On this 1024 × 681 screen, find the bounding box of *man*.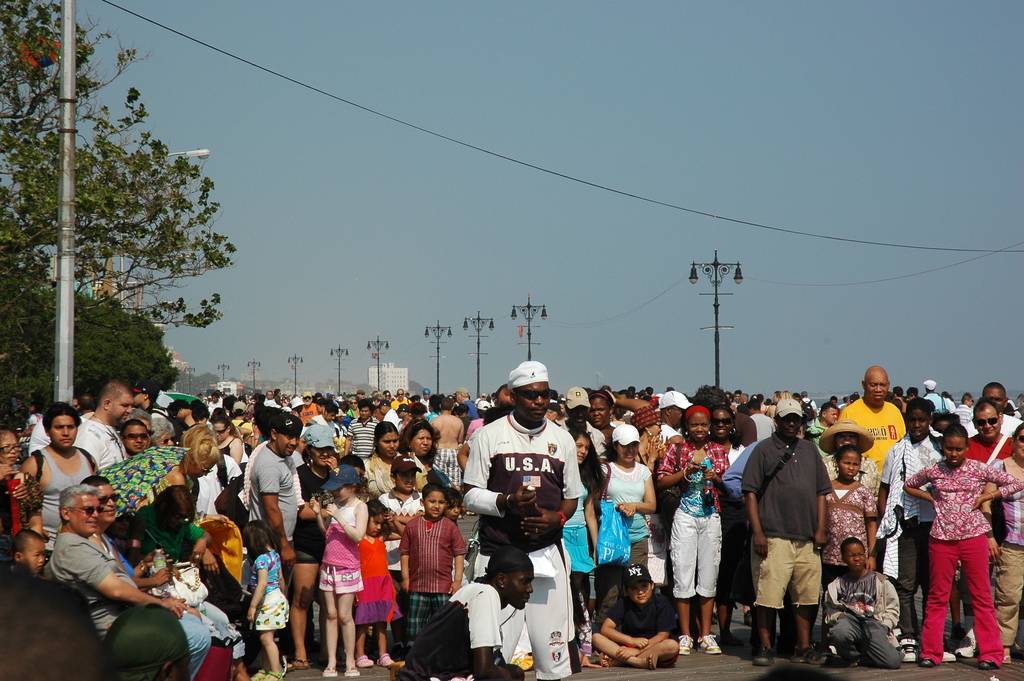
Bounding box: 341,397,385,469.
